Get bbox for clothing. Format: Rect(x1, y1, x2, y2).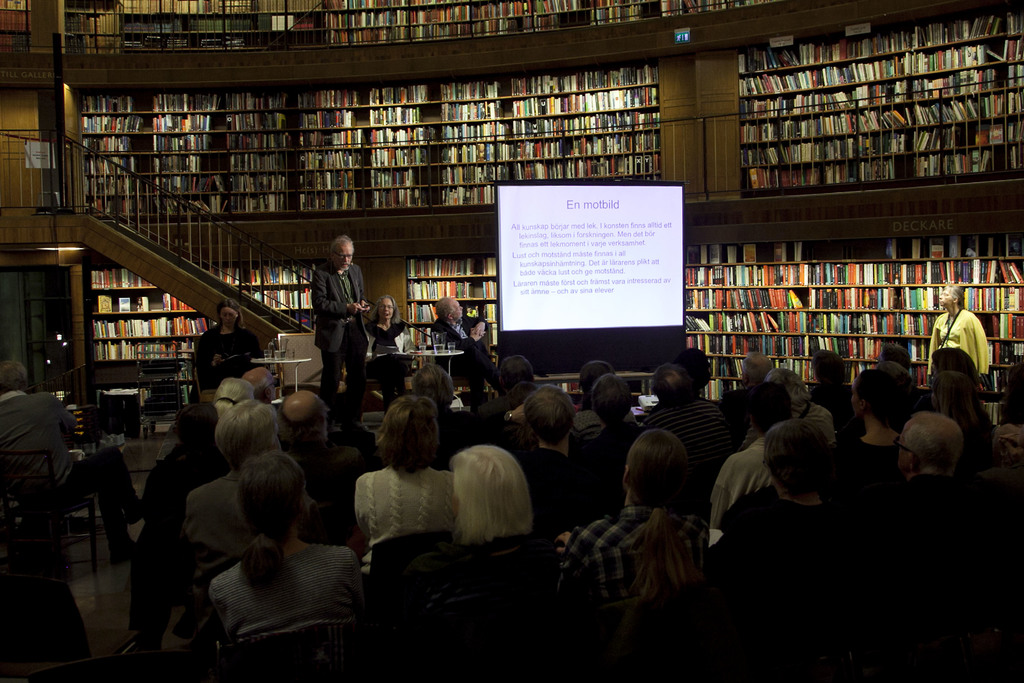
Rect(282, 440, 363, 539).
